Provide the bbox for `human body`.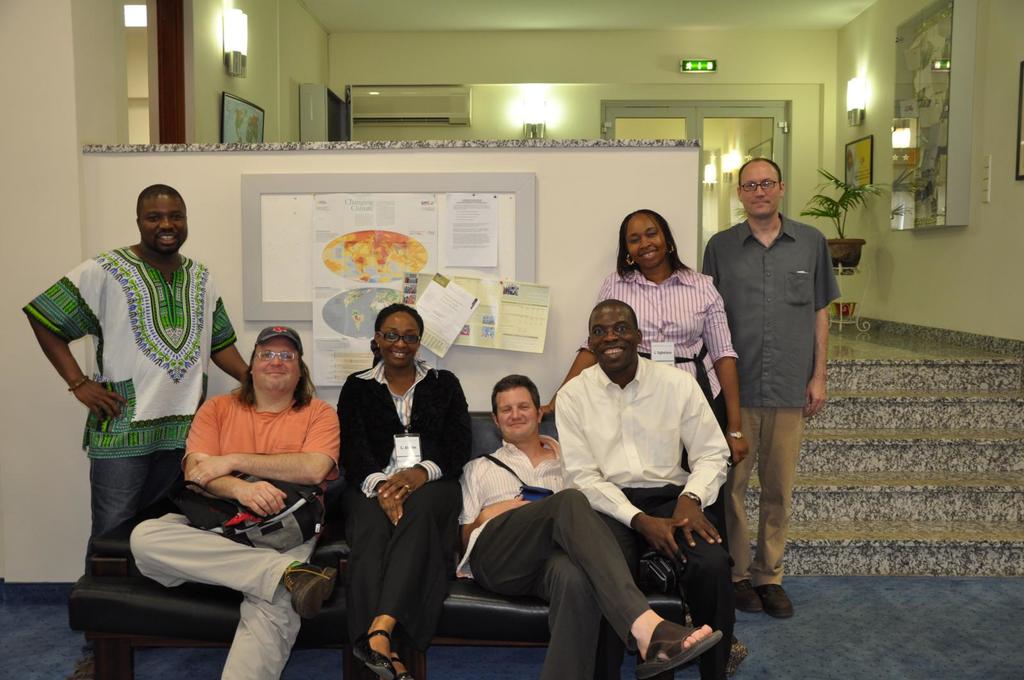
left=462, top=436, right=731, bottom=679.
